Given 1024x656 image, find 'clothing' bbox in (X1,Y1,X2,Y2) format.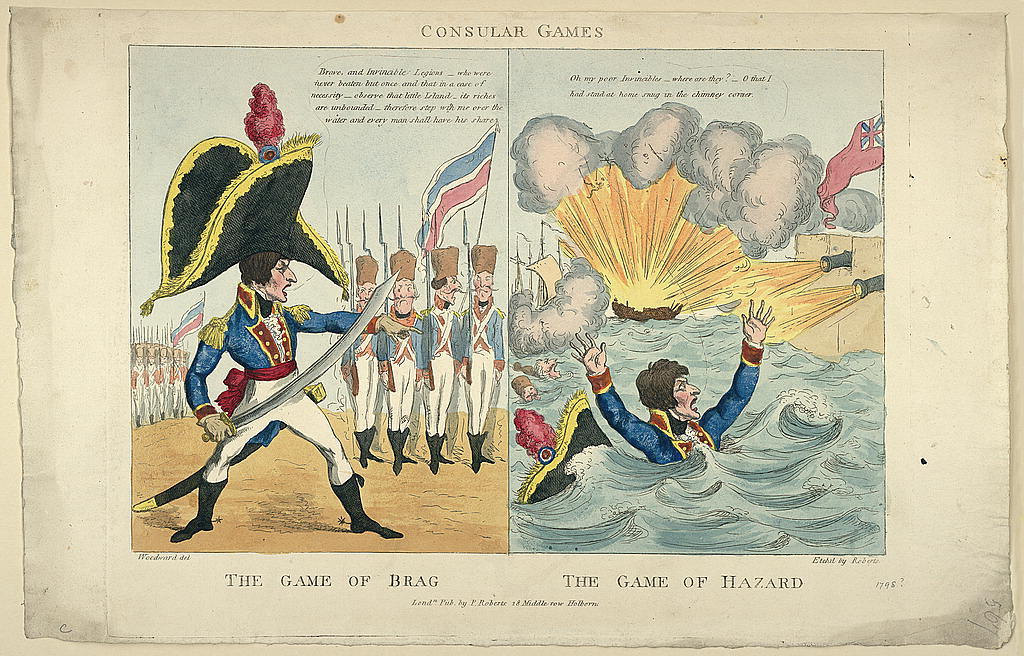
(384,244,420,283).
